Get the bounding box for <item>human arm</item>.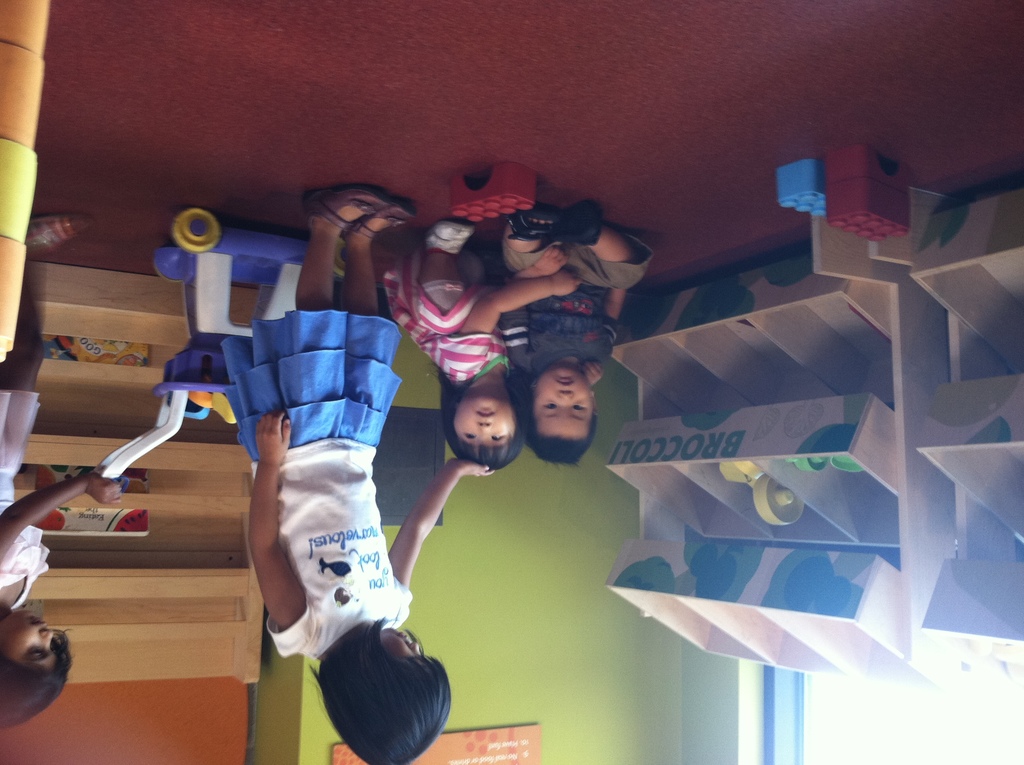
[x1=596, y1=286, x2=621, y2=356].
